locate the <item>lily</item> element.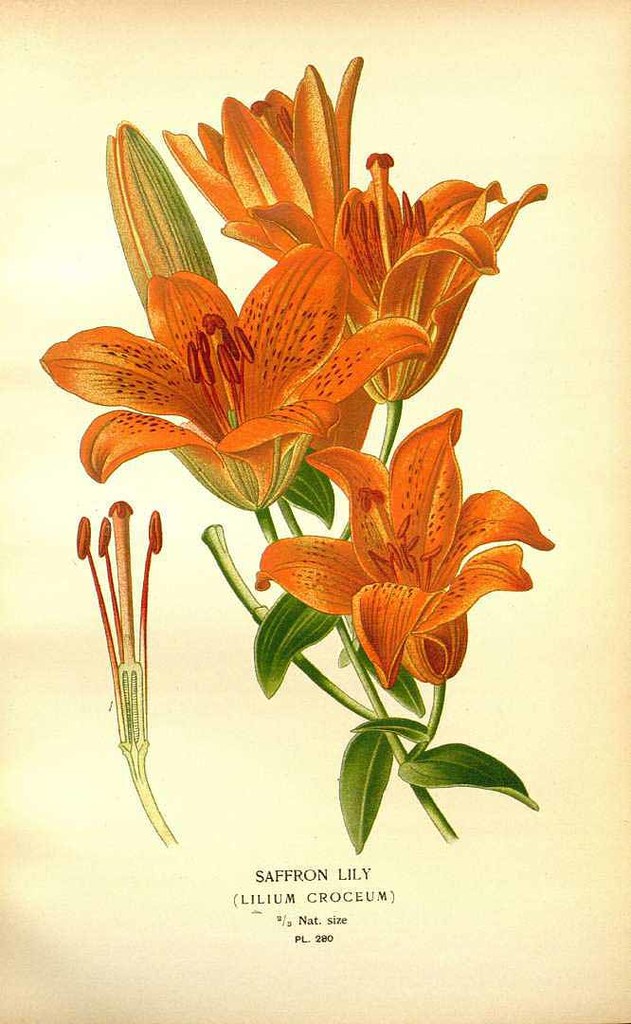
Element bbox: pyautogui.locateOnScreen(252, 411, 552, 689).
